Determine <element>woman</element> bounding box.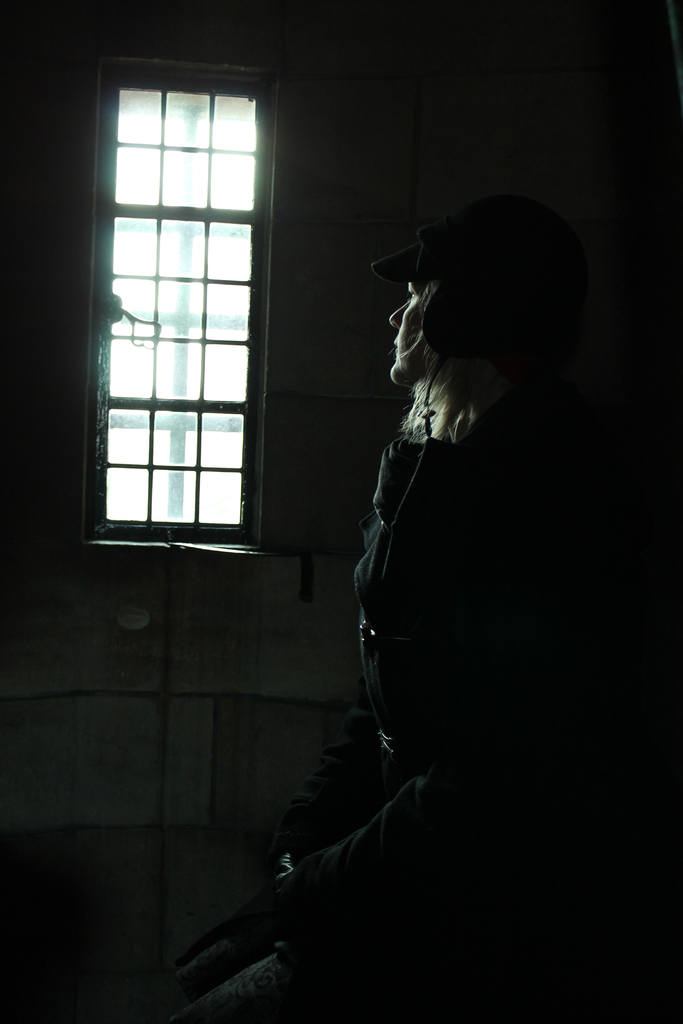
Determined: (249,129,594,999).
